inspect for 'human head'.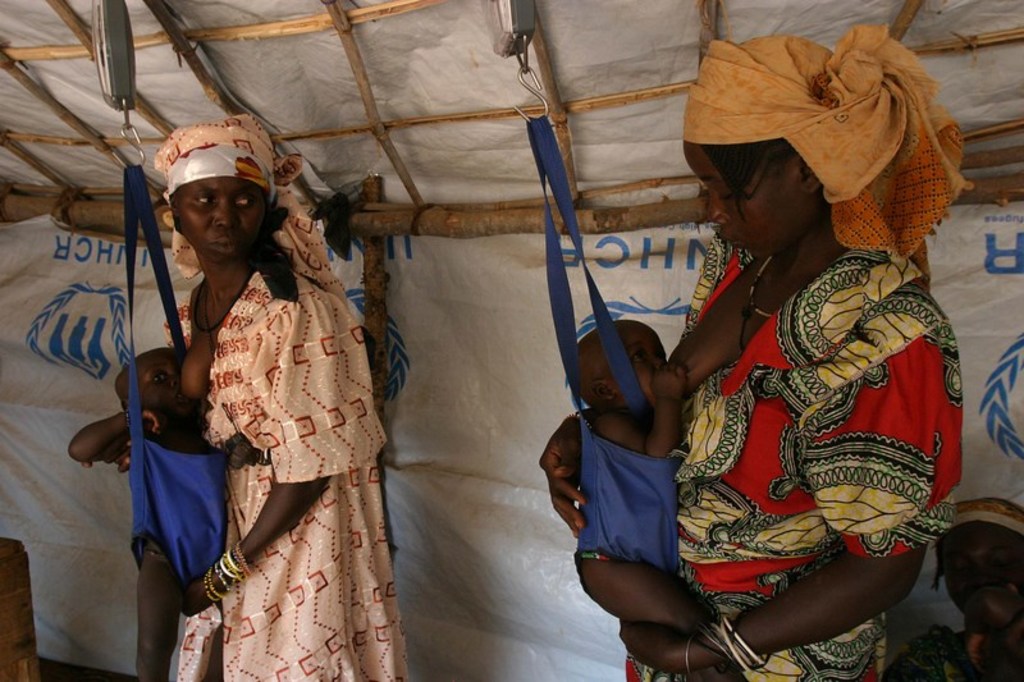
Inspection: select_region(116, 347, 187, 427).
